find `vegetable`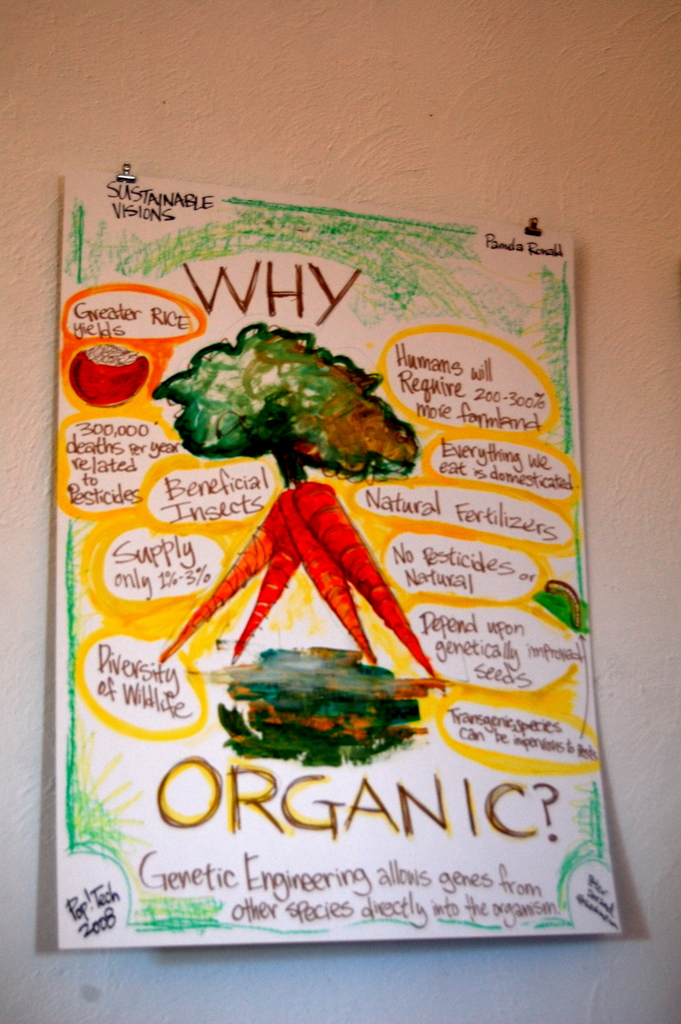
x1=230 y1=548 x2=308 y2=662
